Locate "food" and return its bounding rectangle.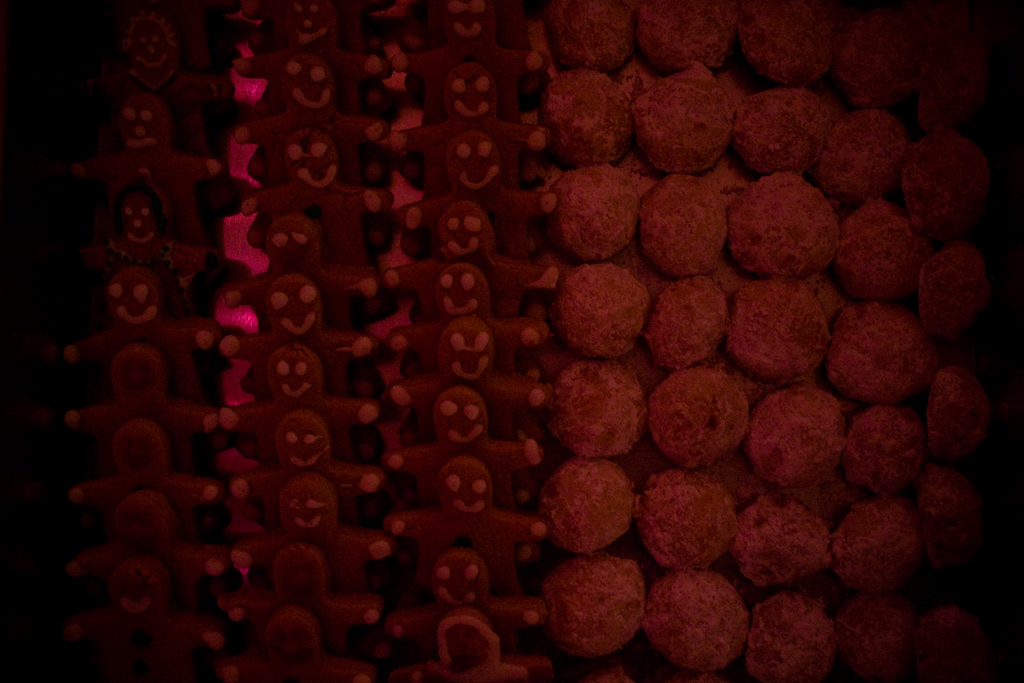
rect(645, 178, 731, 282).
